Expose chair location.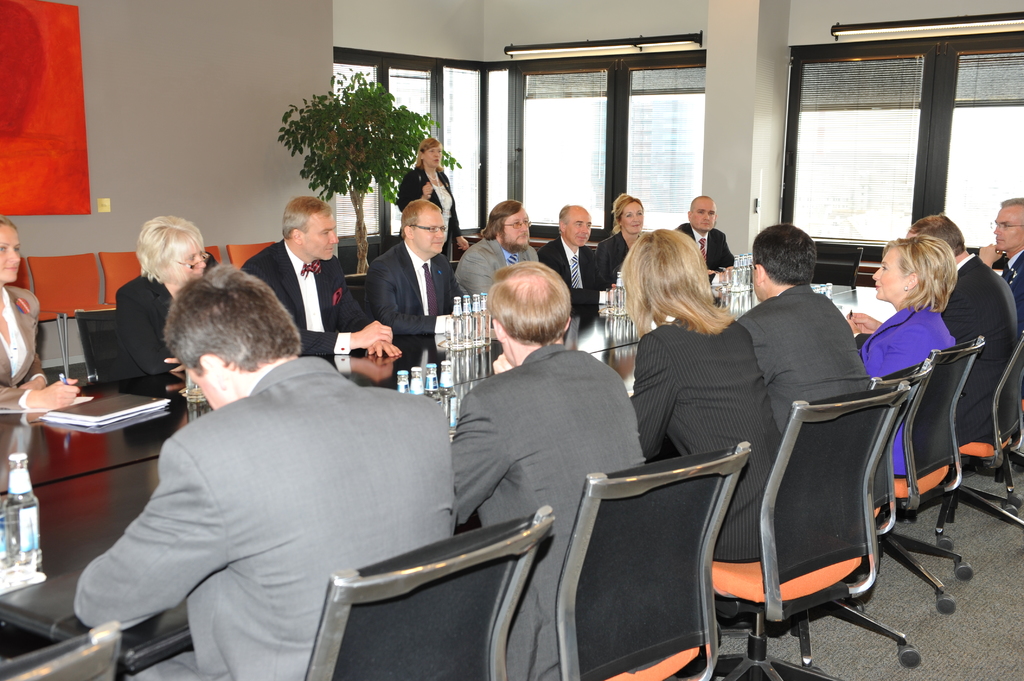
Exposed at 1,253,68,378.
